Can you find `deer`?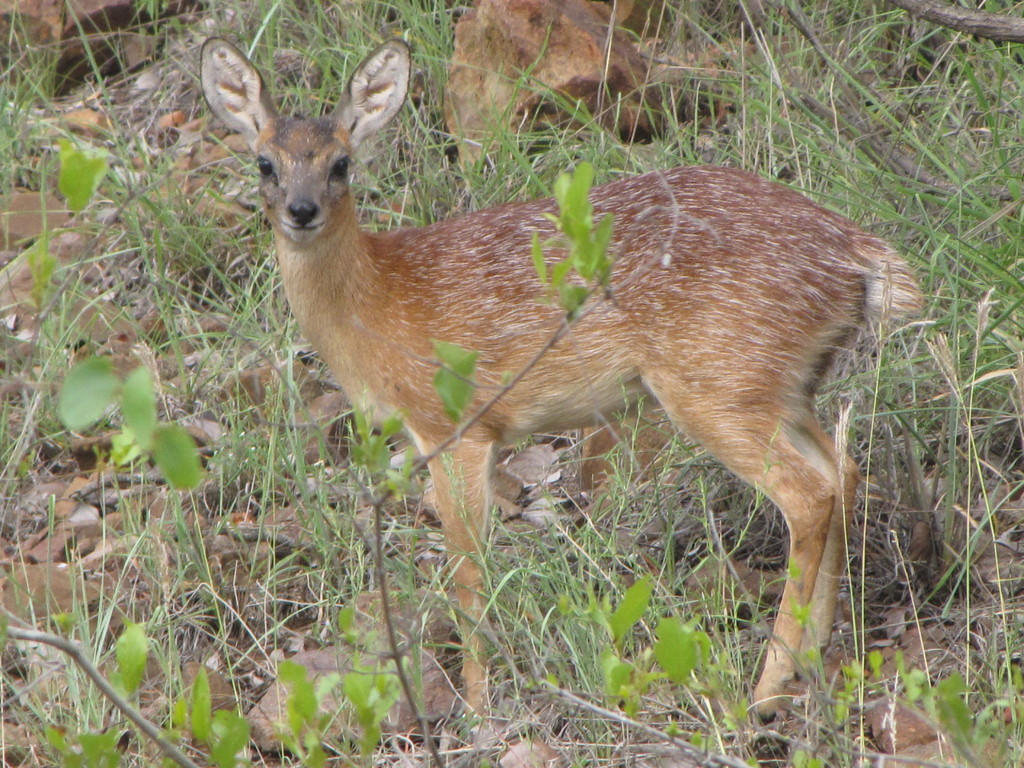
Yes, bounding box: select_region(195, 32, 920, 720).
